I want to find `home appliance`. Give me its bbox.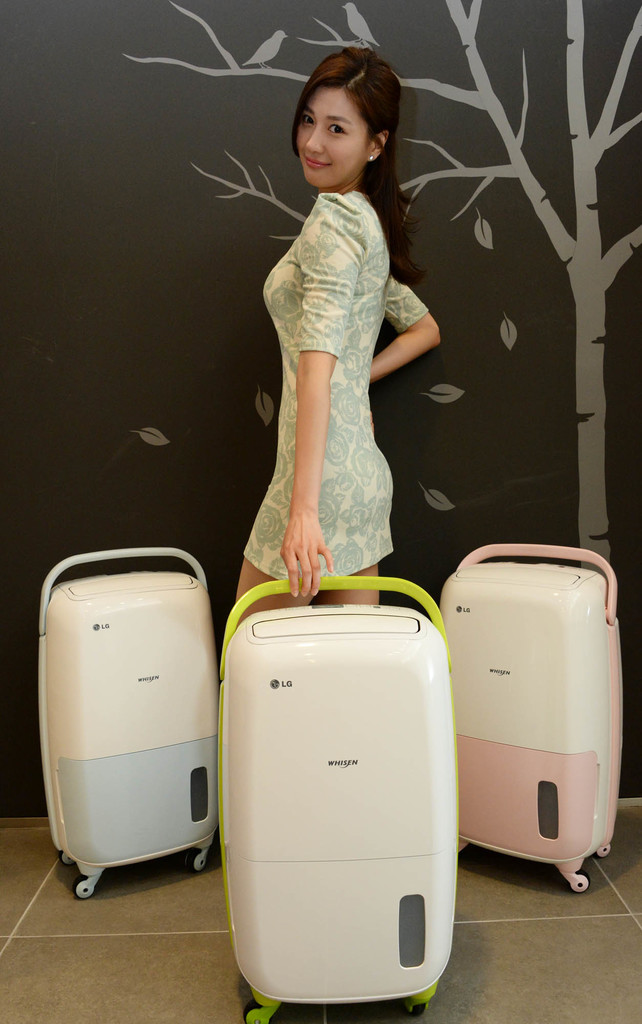
27, 540, 223, 902.
